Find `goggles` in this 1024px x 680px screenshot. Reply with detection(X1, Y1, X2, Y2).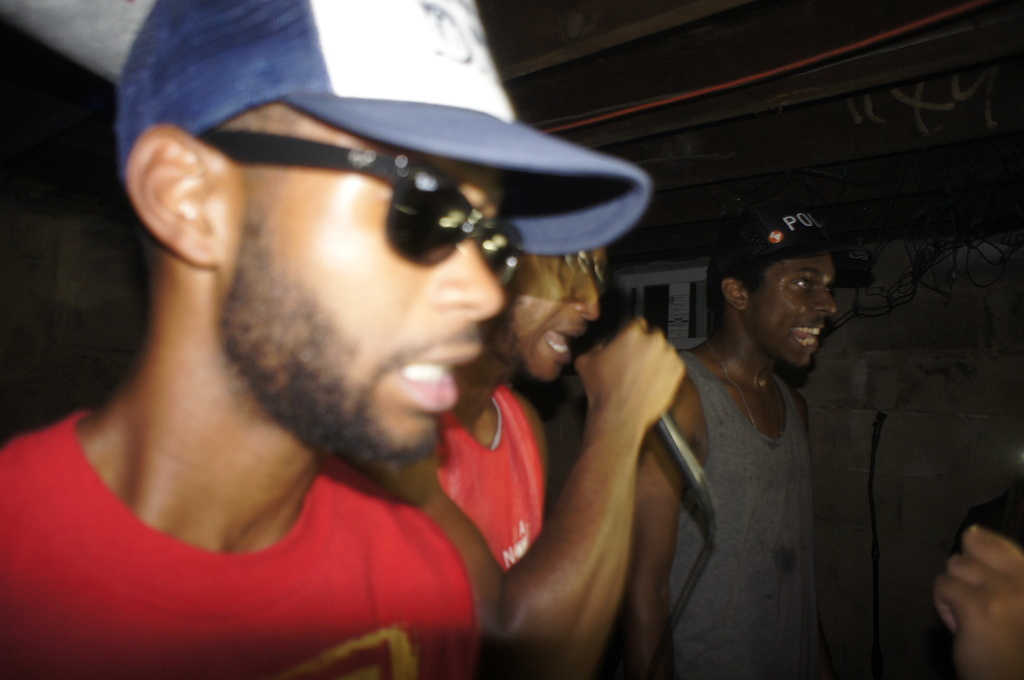
detection(229, 135, 582, 289).
